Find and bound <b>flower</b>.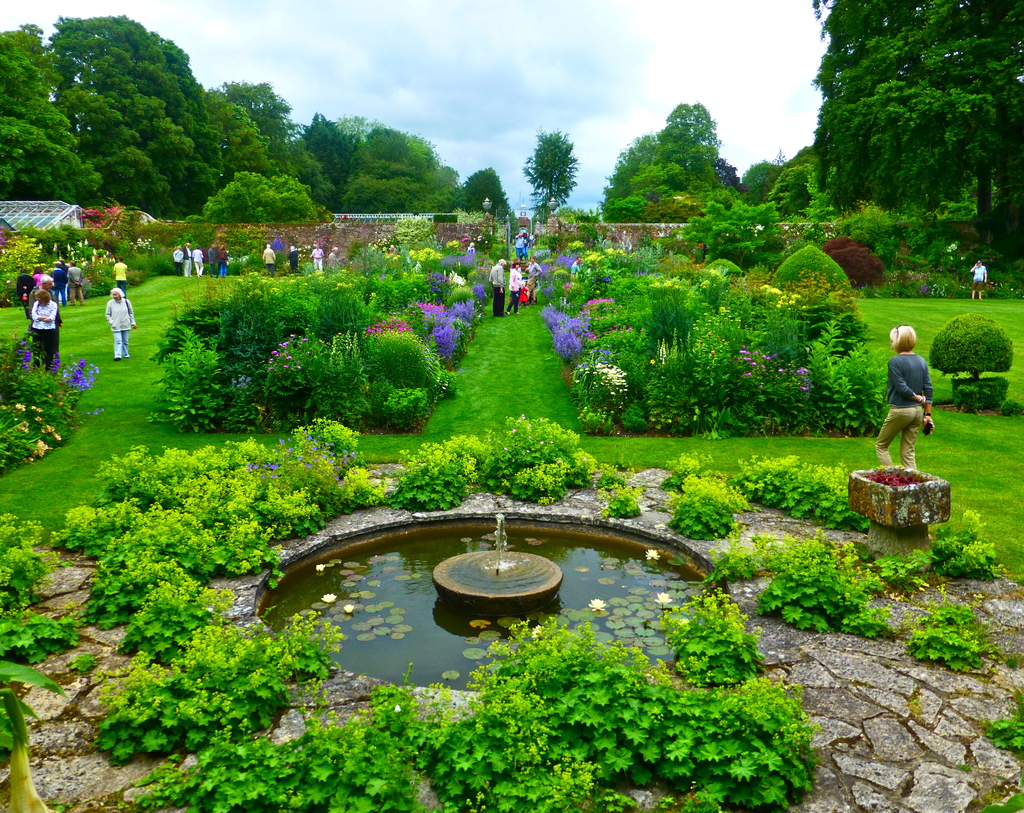
Bound: [33,439,50,456].
